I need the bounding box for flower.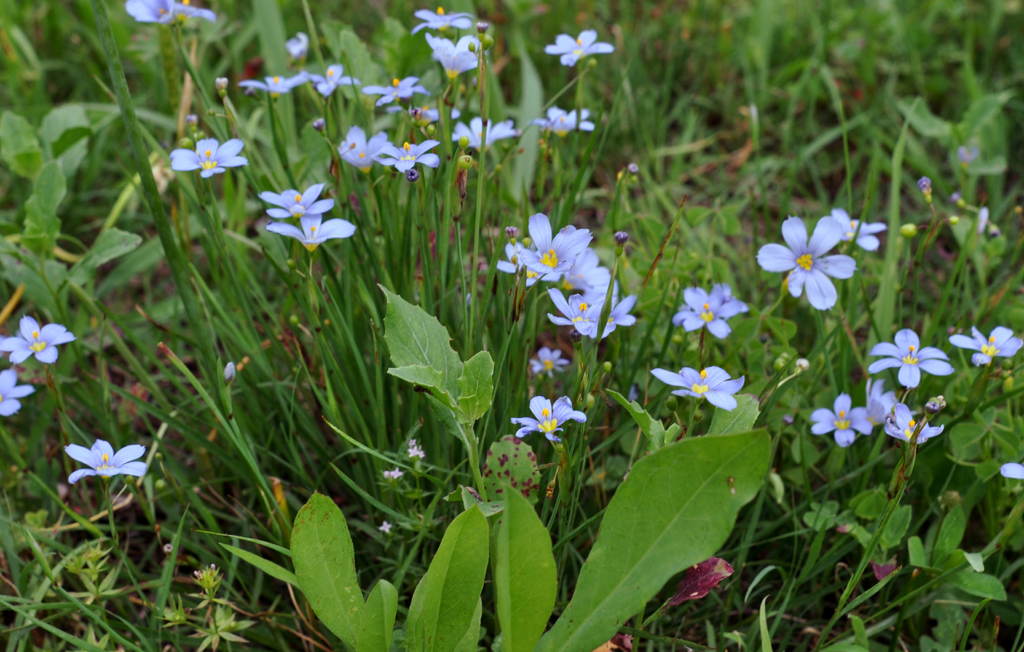
Here it is: locate(540, 289, 614, 329).
